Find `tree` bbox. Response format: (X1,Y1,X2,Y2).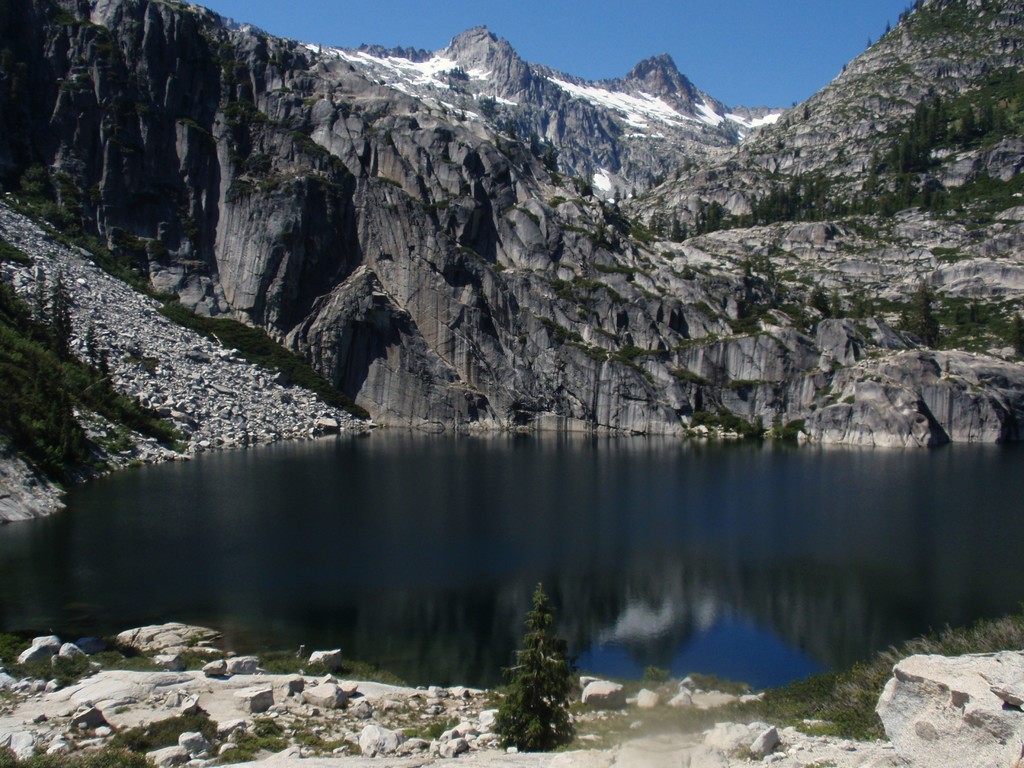
(800,103,816,119).
